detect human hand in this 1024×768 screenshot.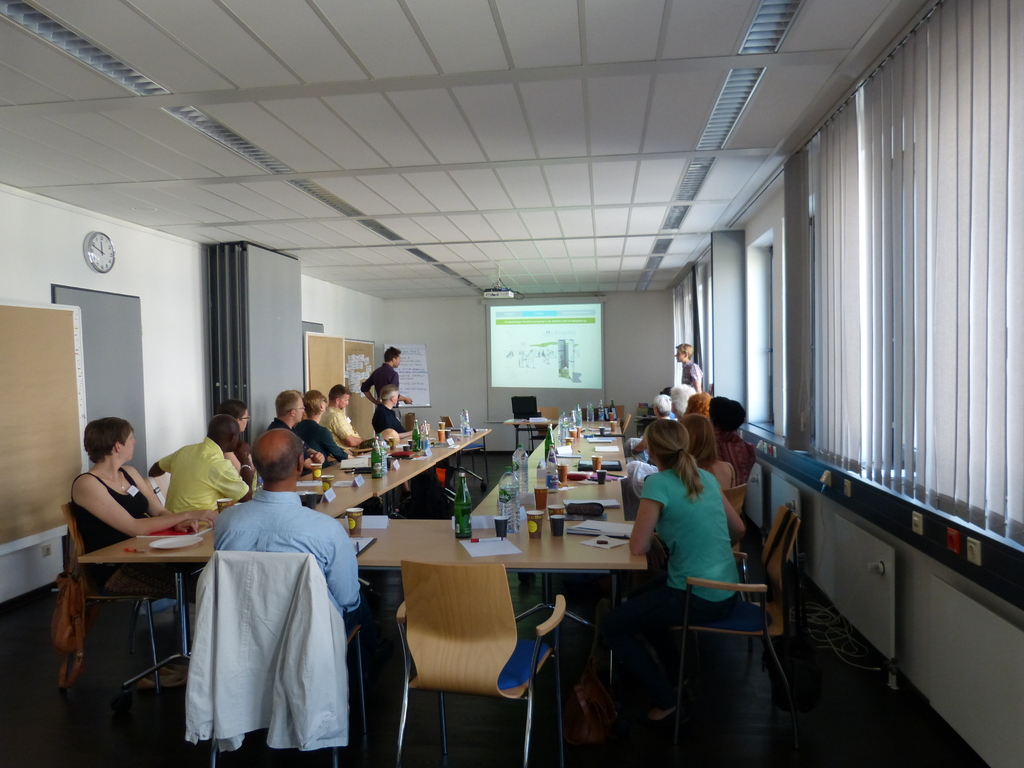
Detection: x1=193, y1=506, x2=216, y2=532.
